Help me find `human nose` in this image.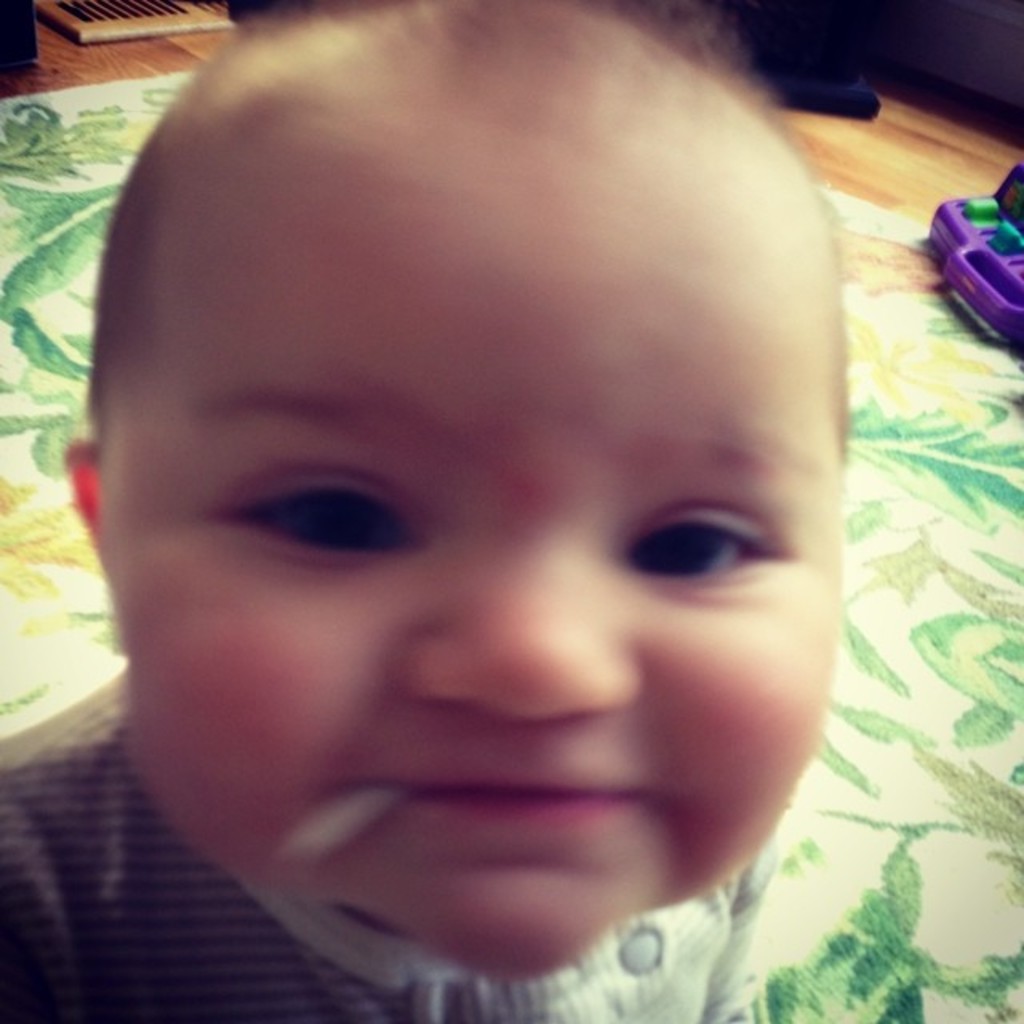
Found it: pyautogui.locateOnScreen(406, 531, 642, 718).
